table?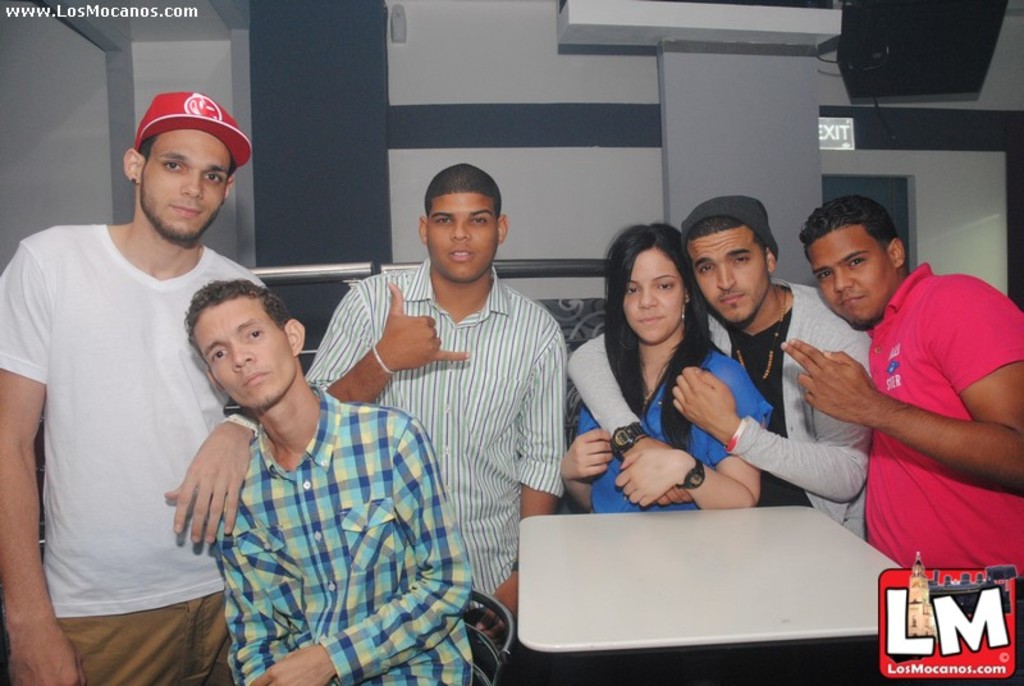
x1=517 y1=504 x2=904 y2=654
